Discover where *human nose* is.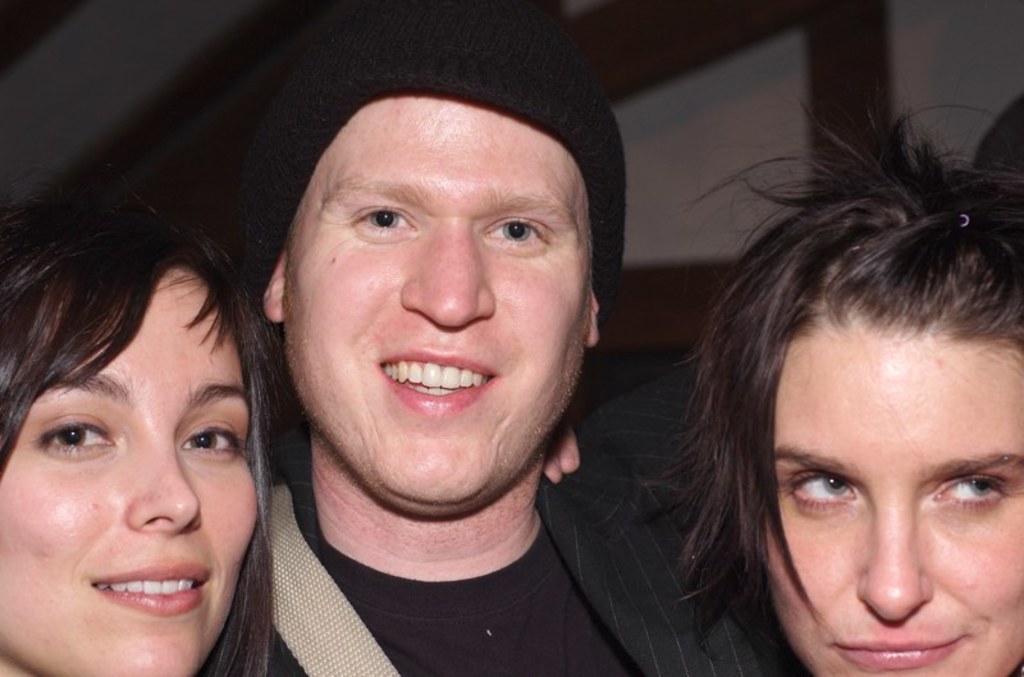
Discovered at region(398, 218, 494, 328).
